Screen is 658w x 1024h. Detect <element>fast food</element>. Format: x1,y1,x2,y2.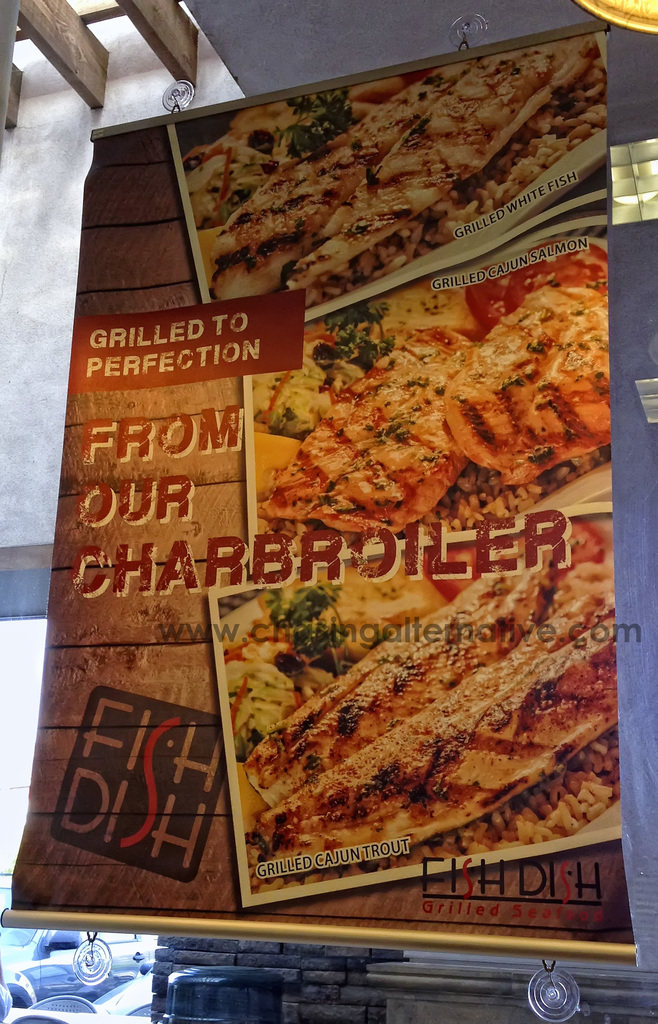
289,40,590,290.
